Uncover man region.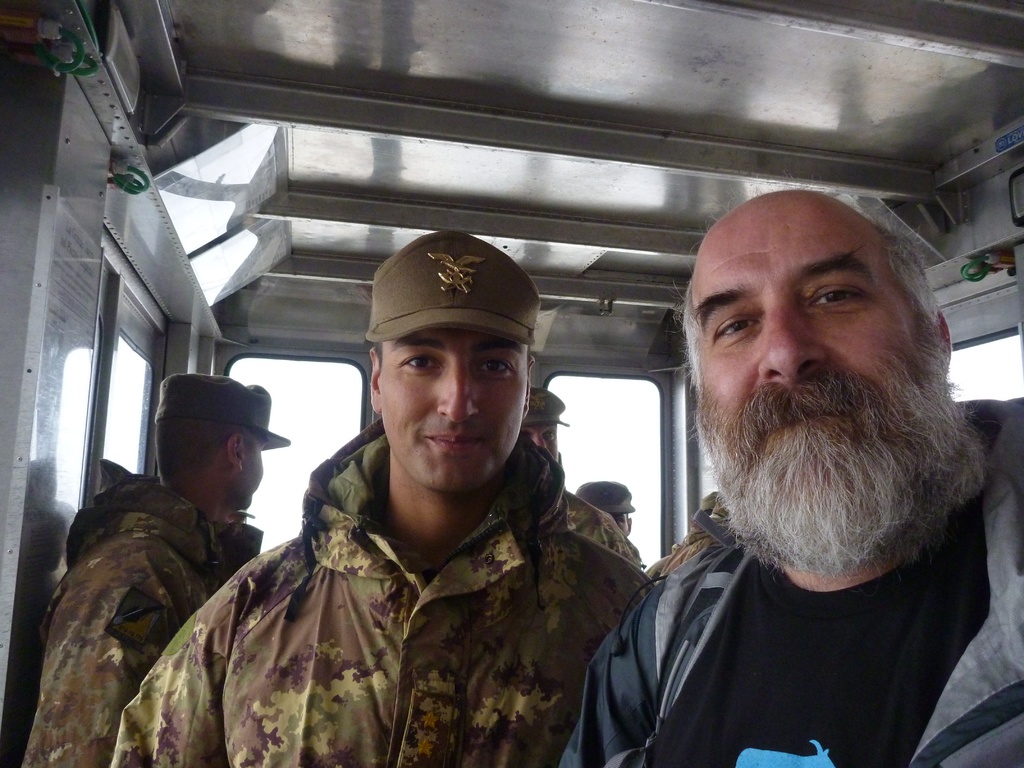
Uncovered: crop(106, 228, 660, 767).
